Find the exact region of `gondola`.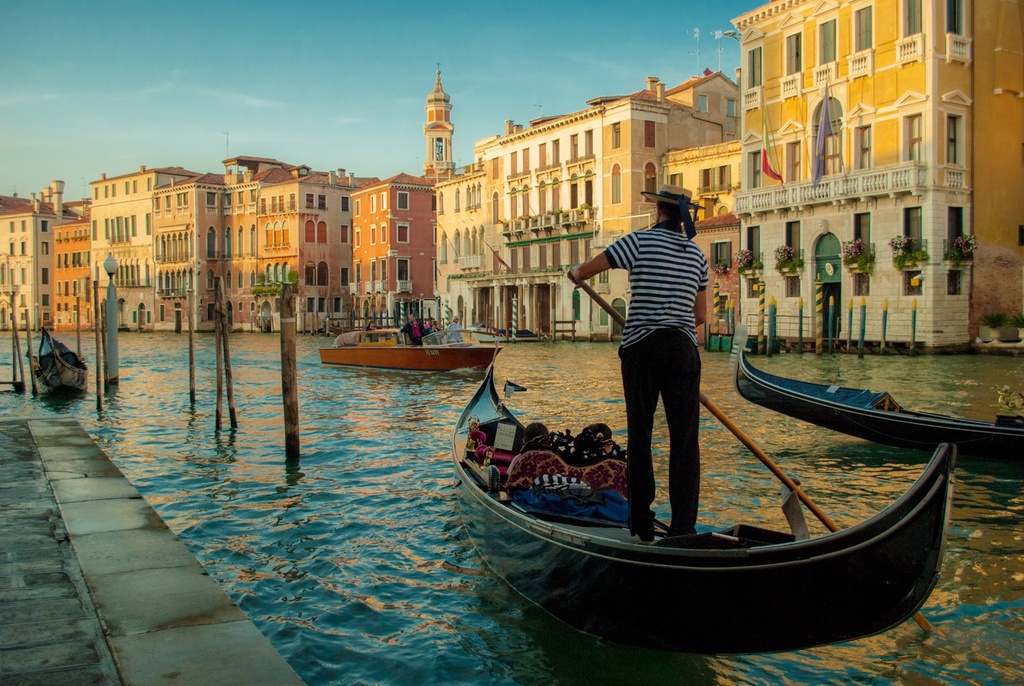
Exact region: BBox(450, 324, 960, 661).
